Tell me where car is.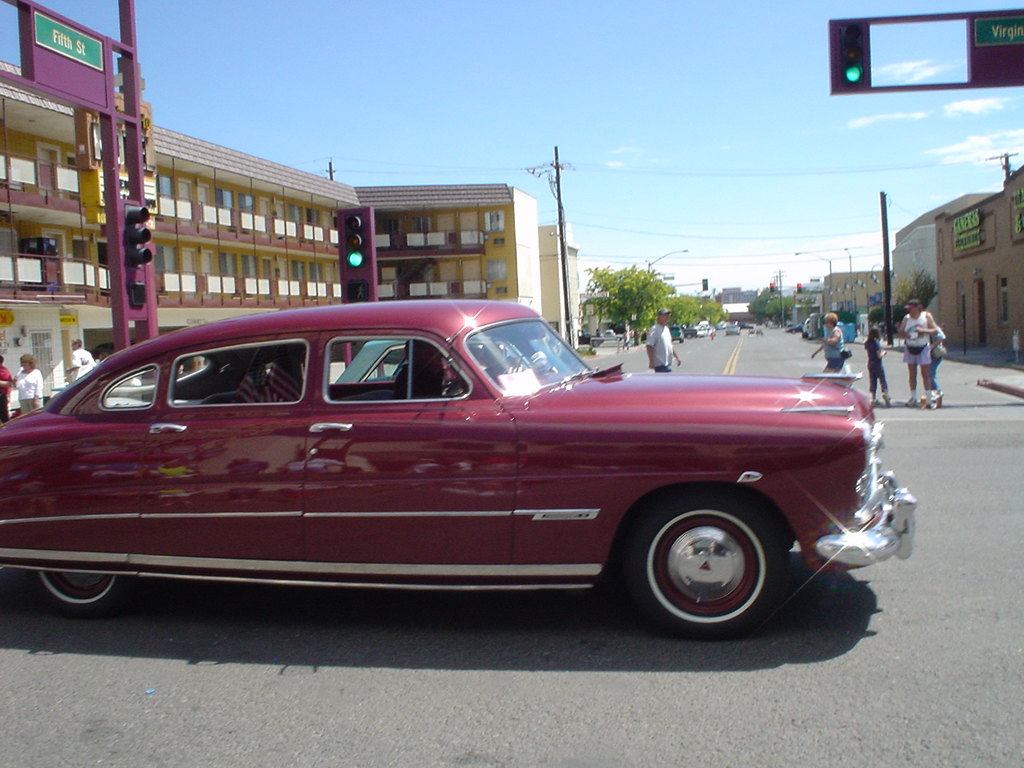
car is at box=[0, 302, 916, 636].
